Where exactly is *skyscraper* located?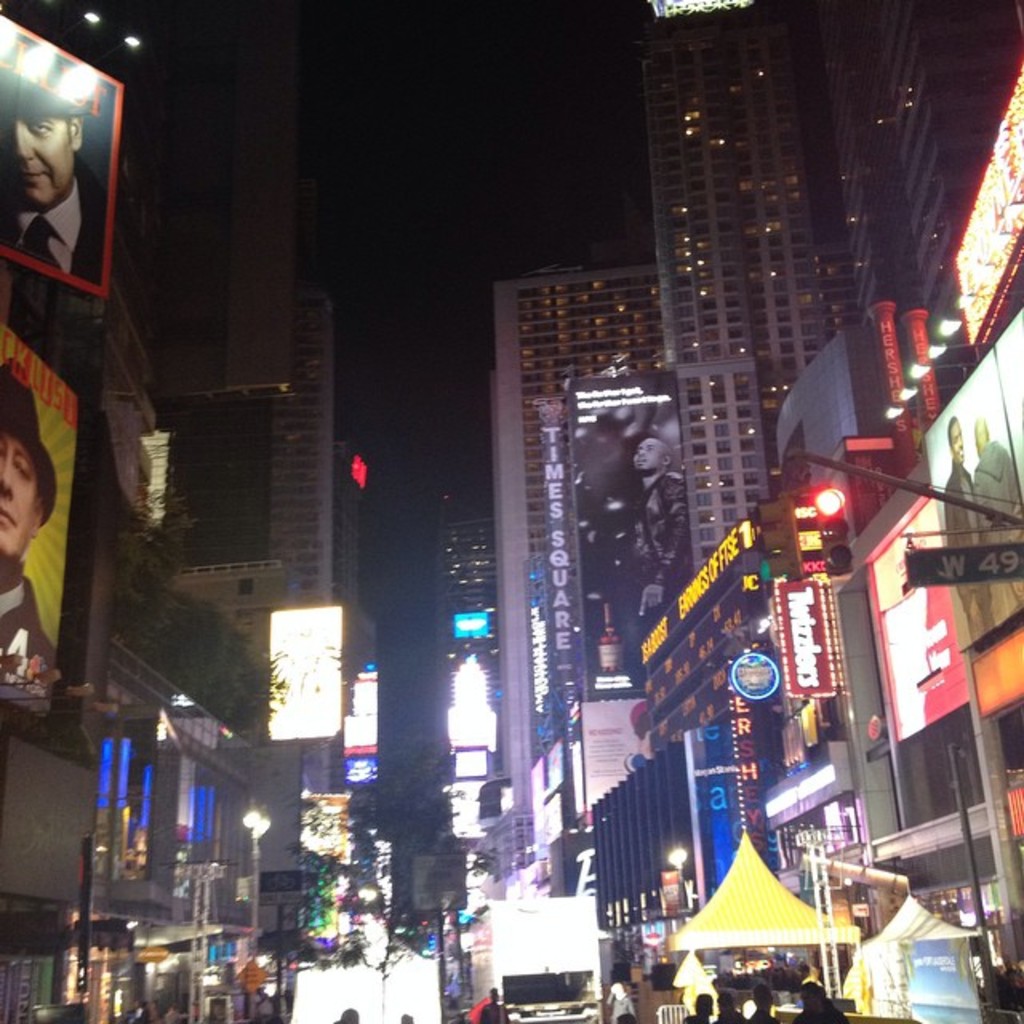
Its bounding box is {"x1": 646, "y1": 0, "x2": 1022, "y2": 584}.
